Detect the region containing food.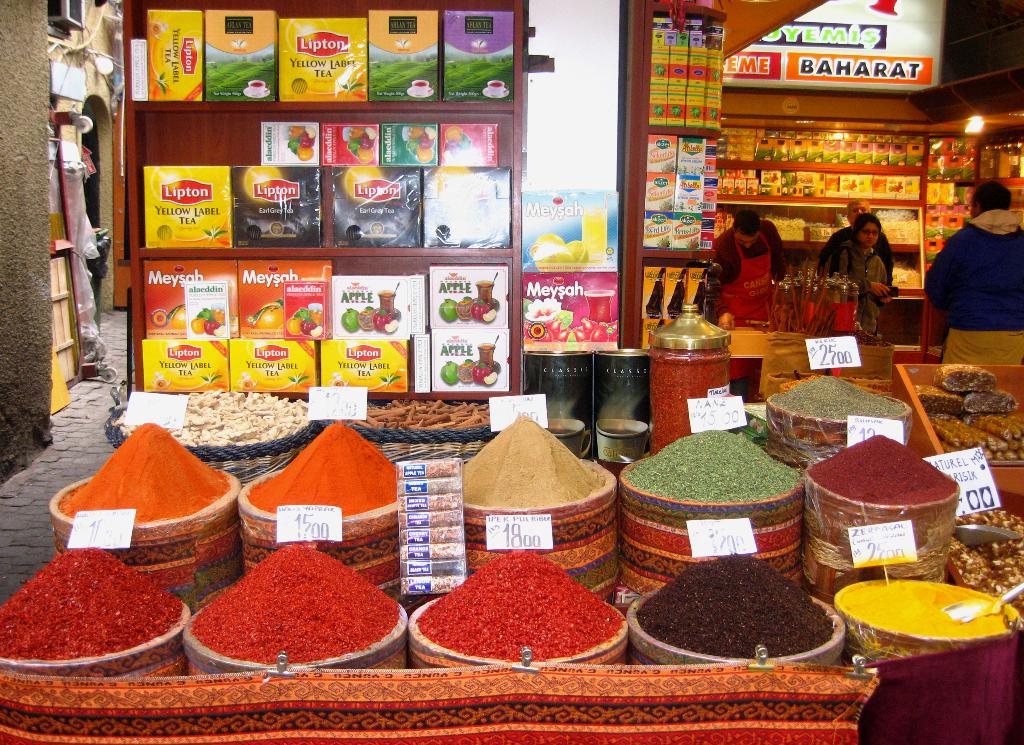
x1=456 y1=299 x2=474 y2=322.
